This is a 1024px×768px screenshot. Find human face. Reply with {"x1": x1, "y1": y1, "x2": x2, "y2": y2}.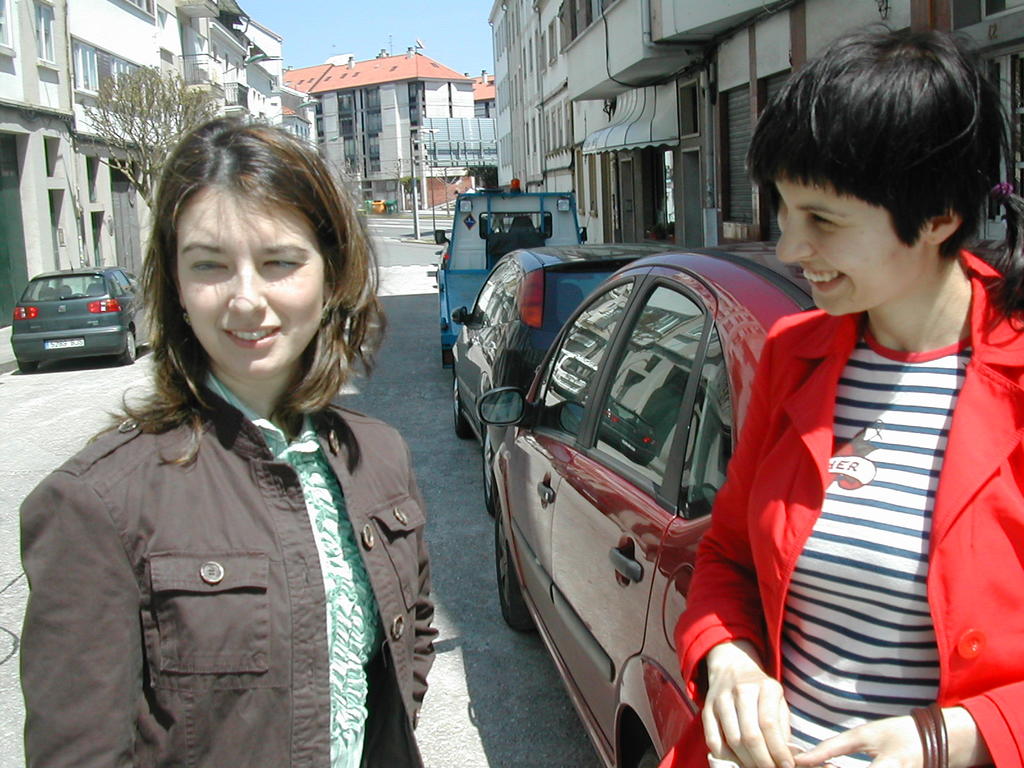
{"x1": 179, "y1": 189, "x2": 322, "y2": 374}.
